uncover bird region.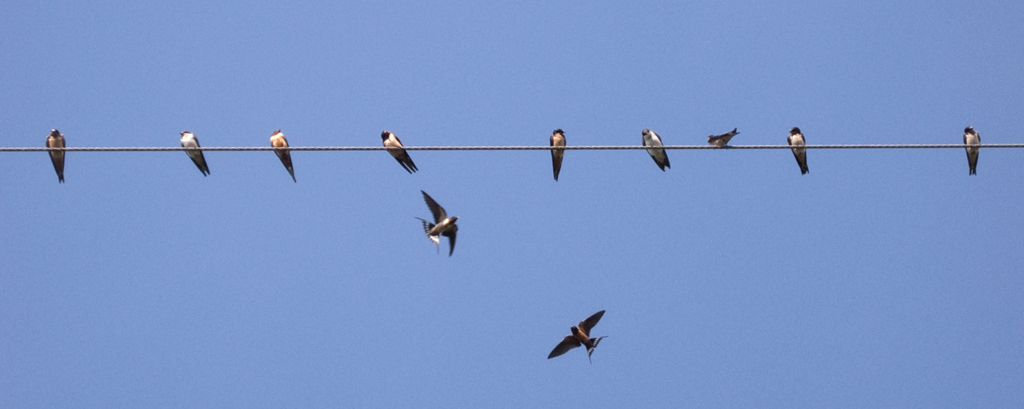
Uncovered: x1=178, y1=127, x2=214, y2=189.
